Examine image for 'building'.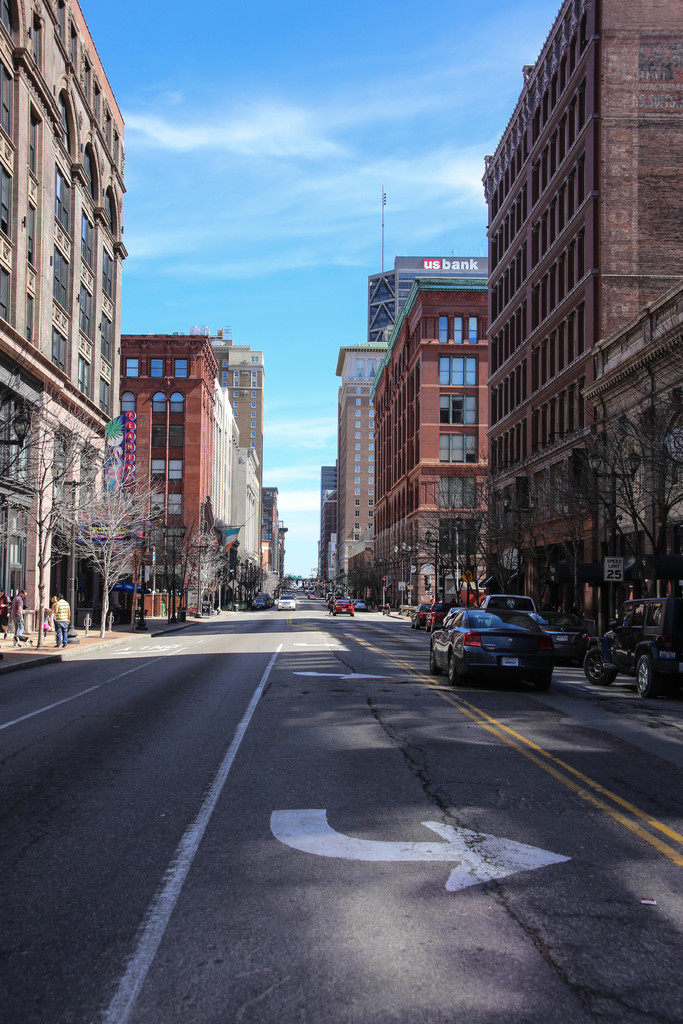
Examination result: rect(320, 460, 340, 577).
